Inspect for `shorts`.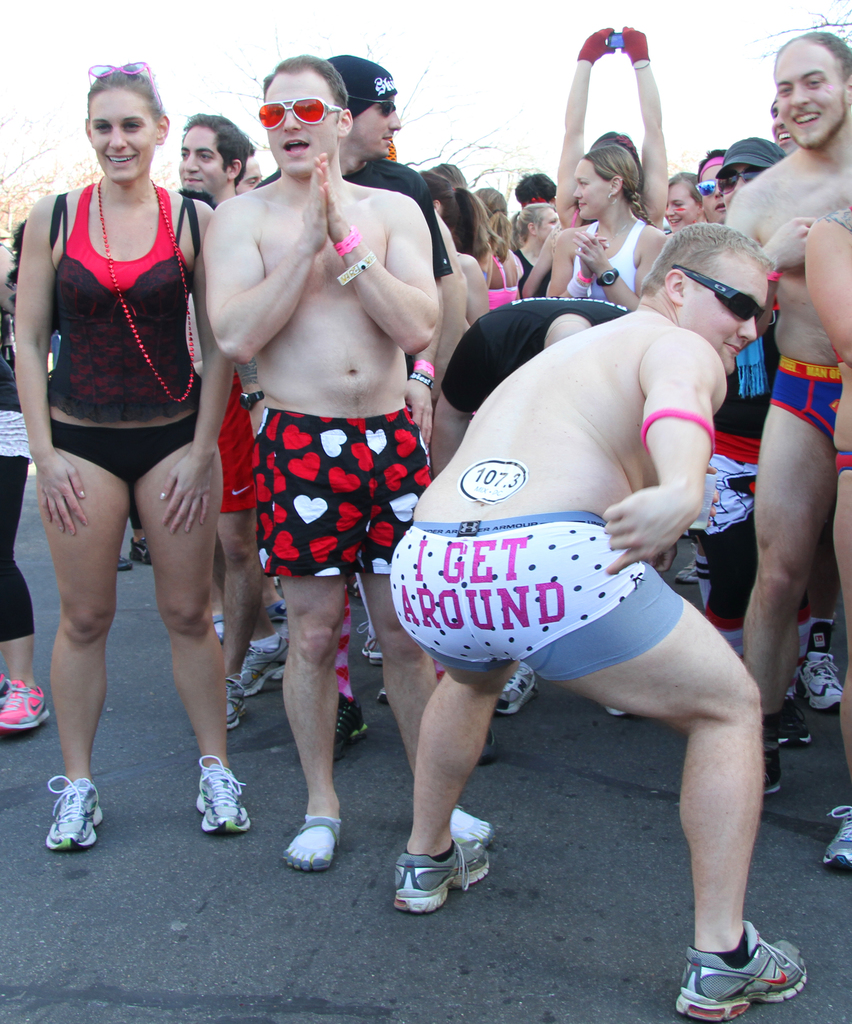
Inspection: <bbox>394, 515, 686, 672</bbox>.
